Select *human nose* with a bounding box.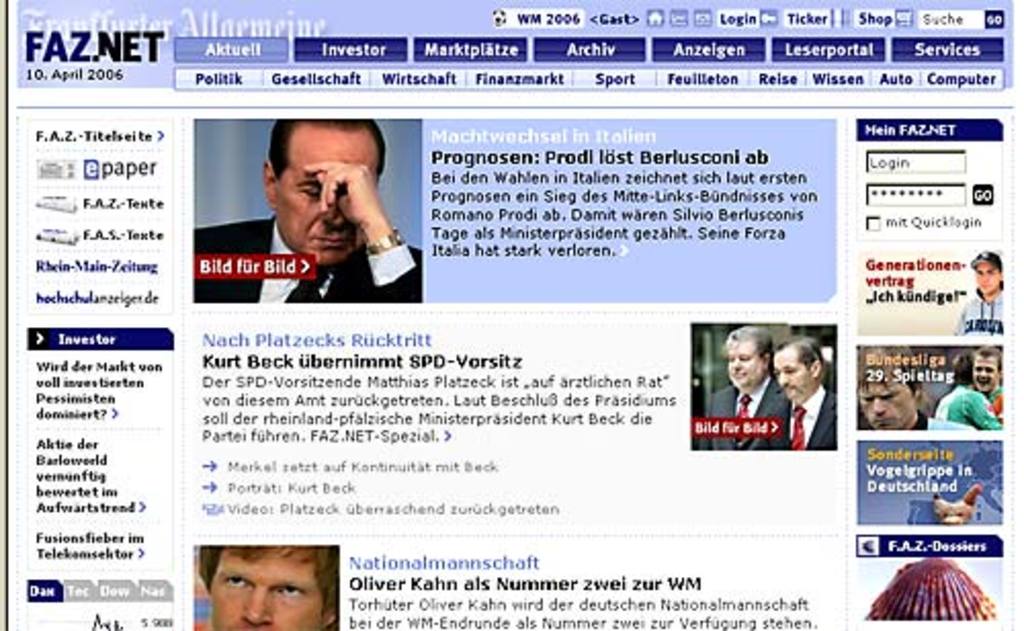
crop(326, 191, 342, 221).
